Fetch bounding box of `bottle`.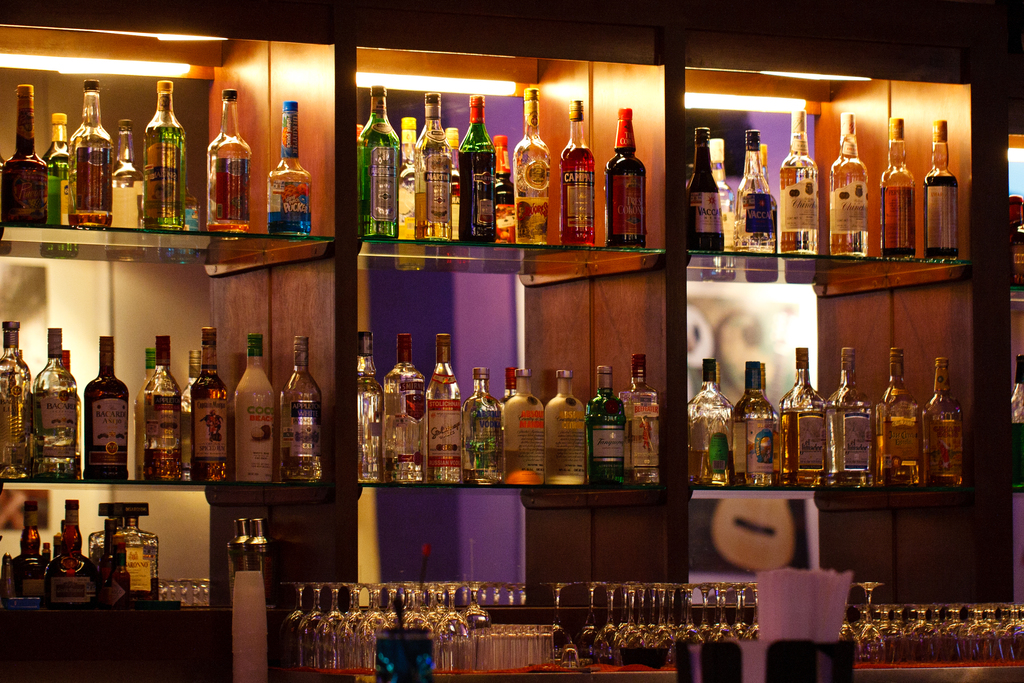
Bbox: BBox(186, 325, 225, 477).
